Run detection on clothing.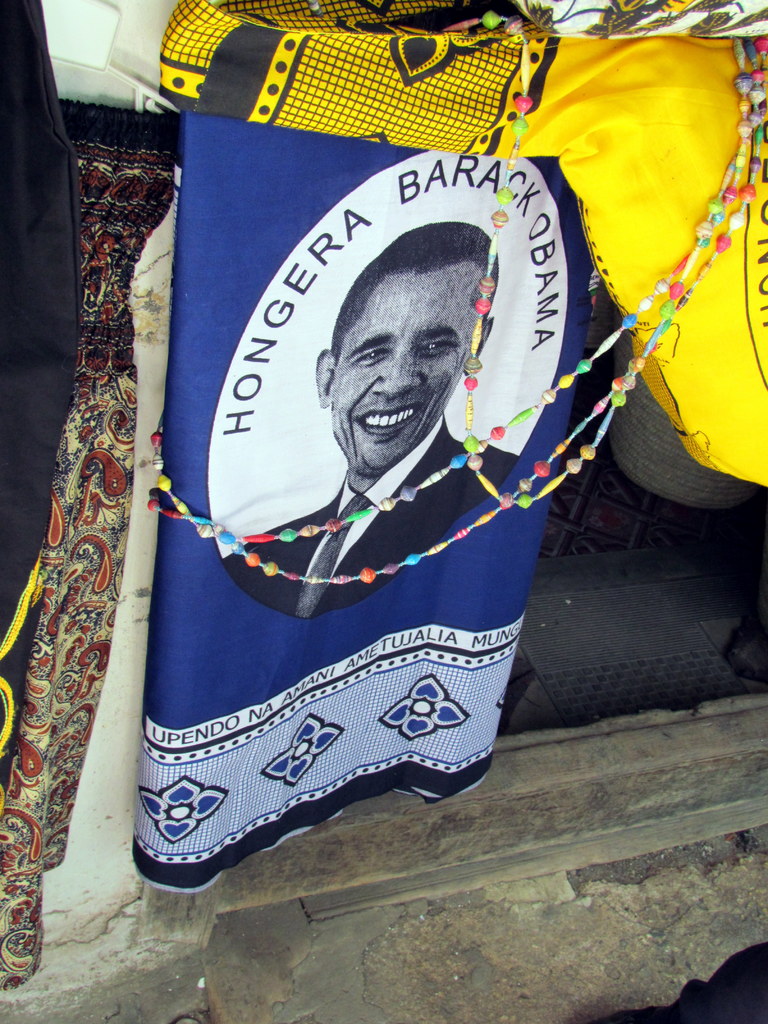
Result: <region>222, 413, 527, 626</region>.
